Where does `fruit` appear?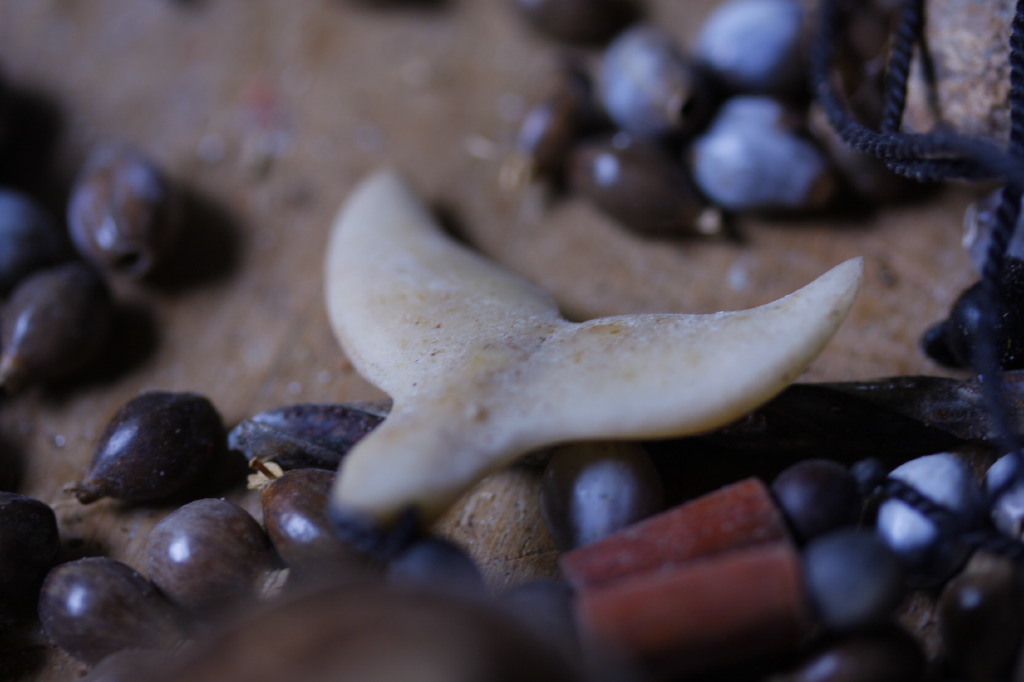
Appears at (left=41, top=553, right=207, bottom=673).
